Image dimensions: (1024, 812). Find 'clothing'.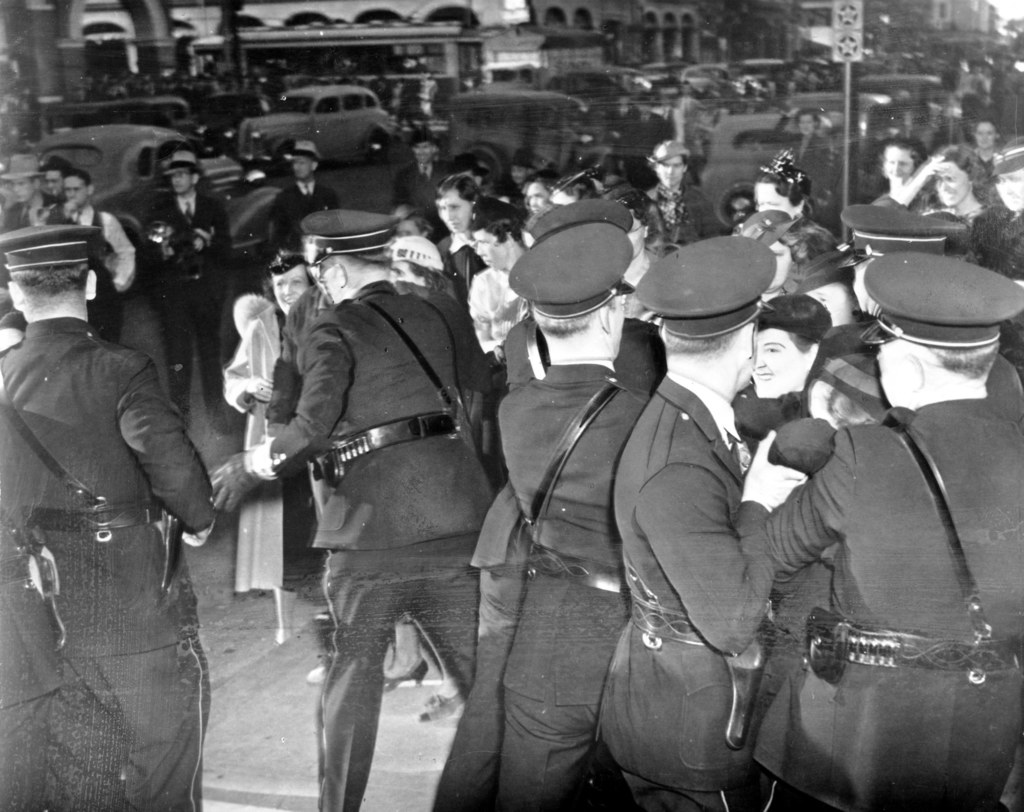
x1=495, y1=353, x2=657, y2=808.
